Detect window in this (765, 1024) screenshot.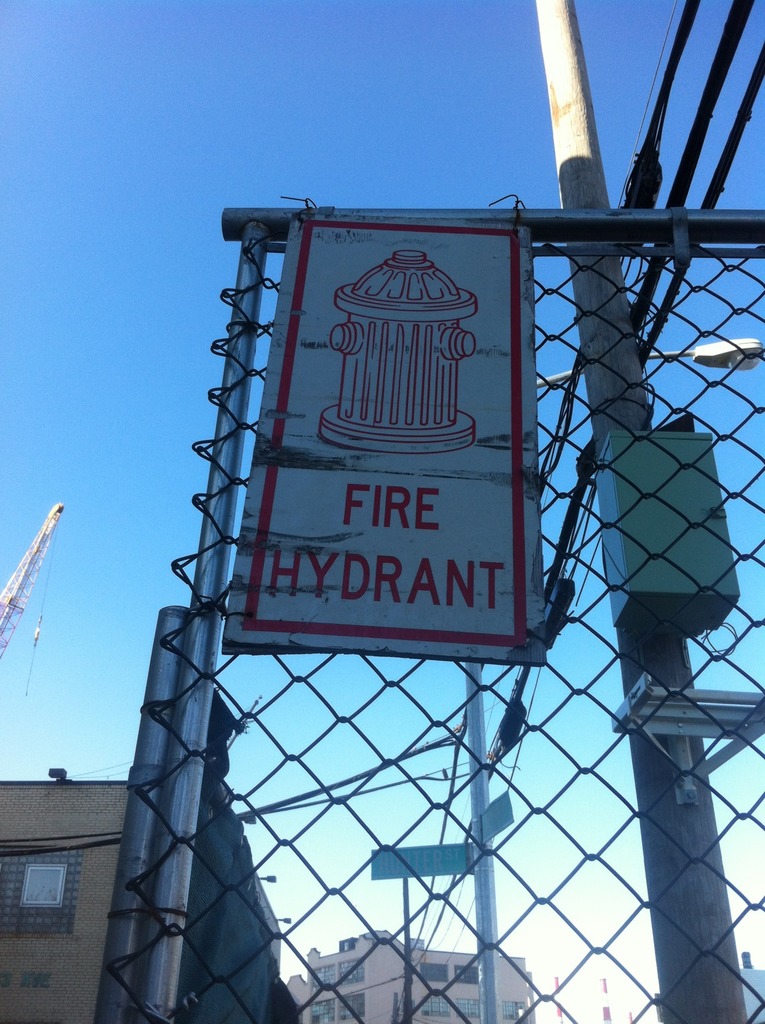
Detection: select_region(19, 968, 47, 989).
